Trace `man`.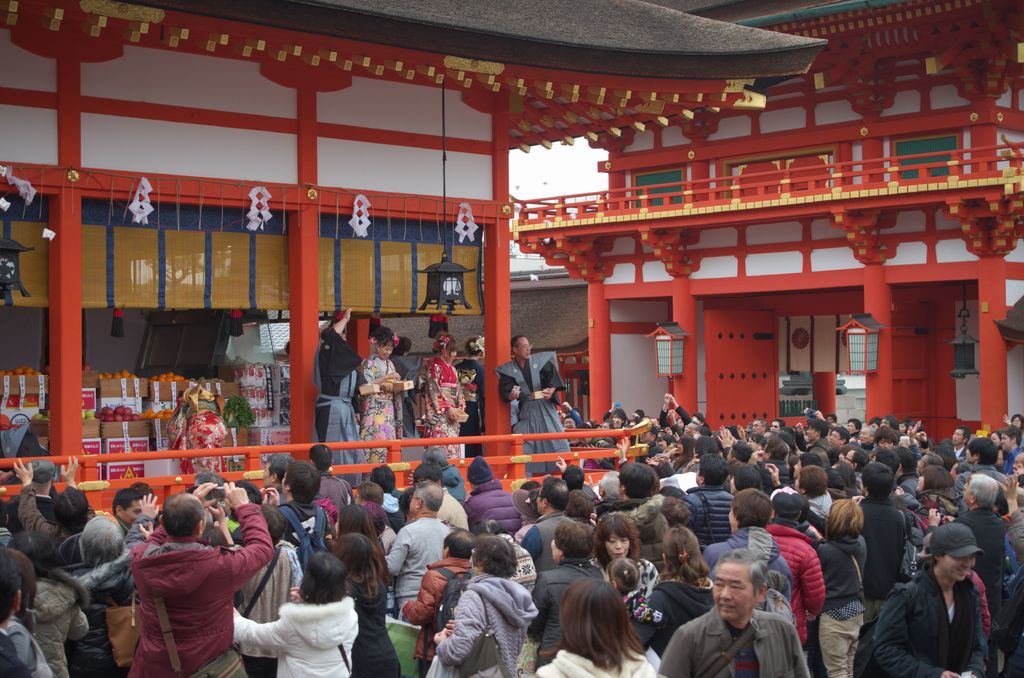
Traced to {"left": 400, "top": 529, "right": 477, "bottom": 670}.
